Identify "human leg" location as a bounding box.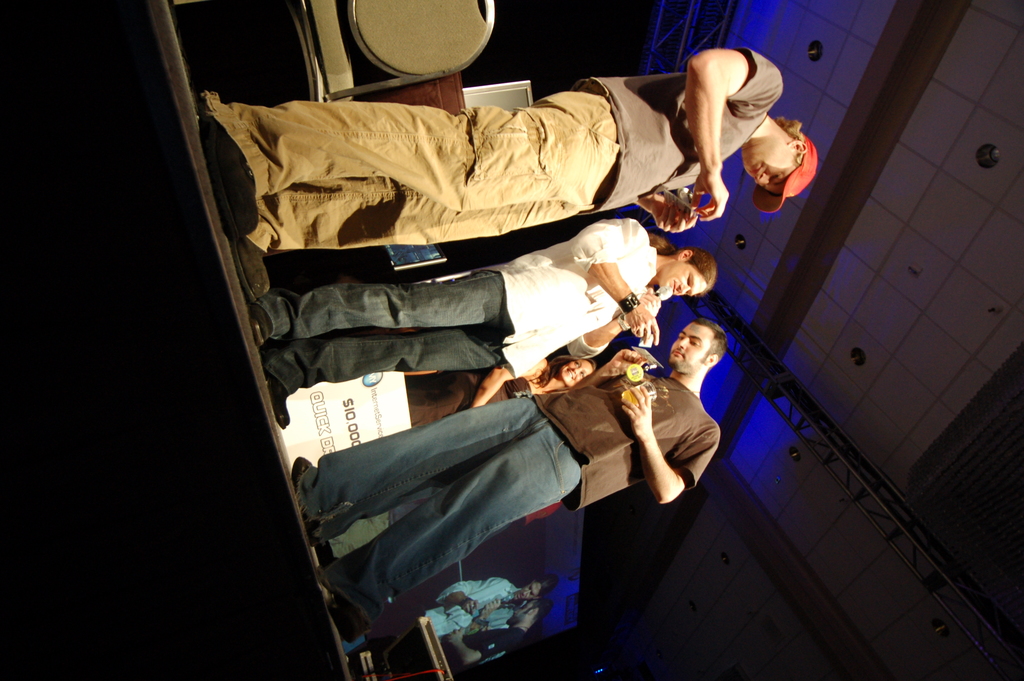
box=[294, 397, 550, 543].
